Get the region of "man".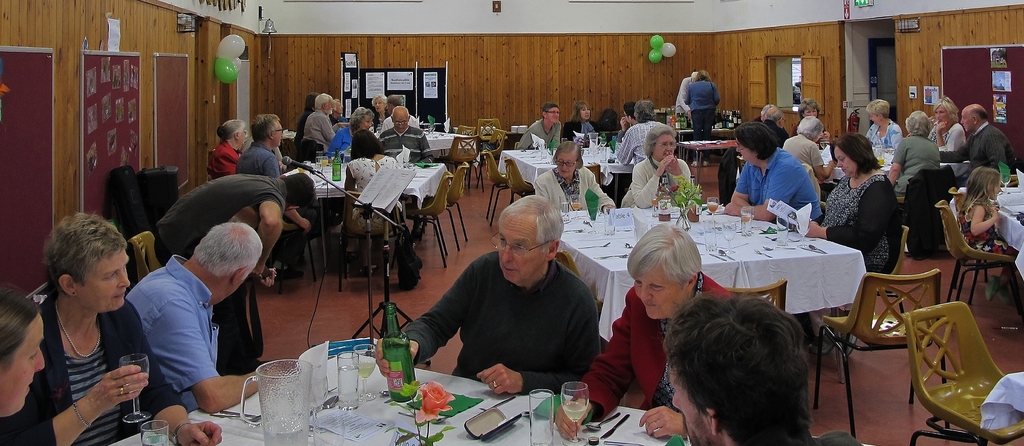
(left=937, top=104, right=1014, bottom=171).
